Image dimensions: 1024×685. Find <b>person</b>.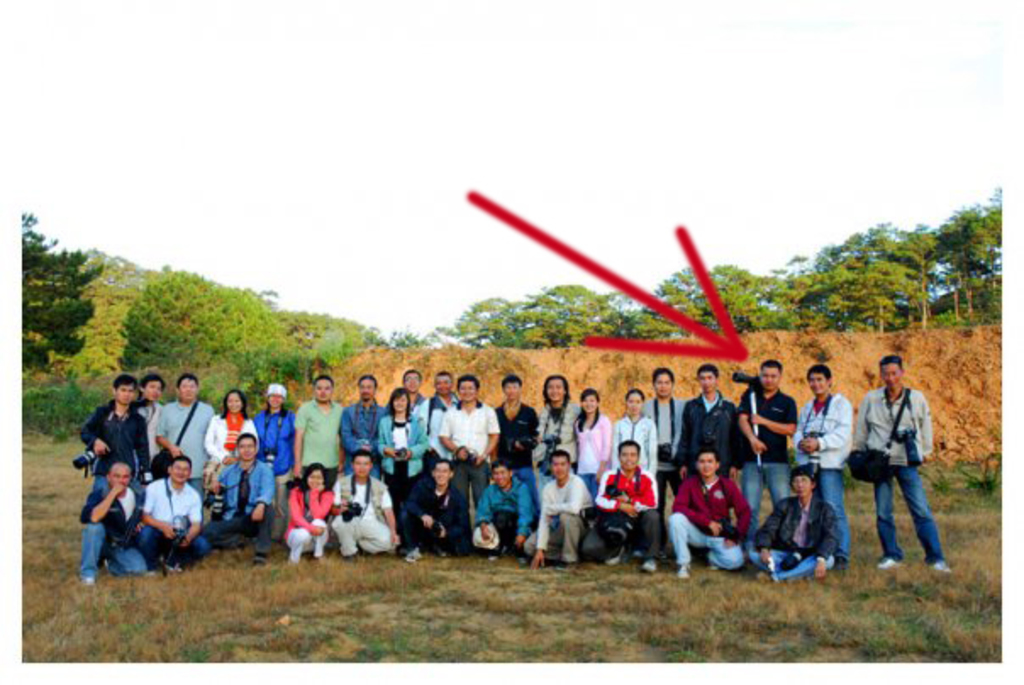
<bbox>73, 461, 147, 583</bbox>.
